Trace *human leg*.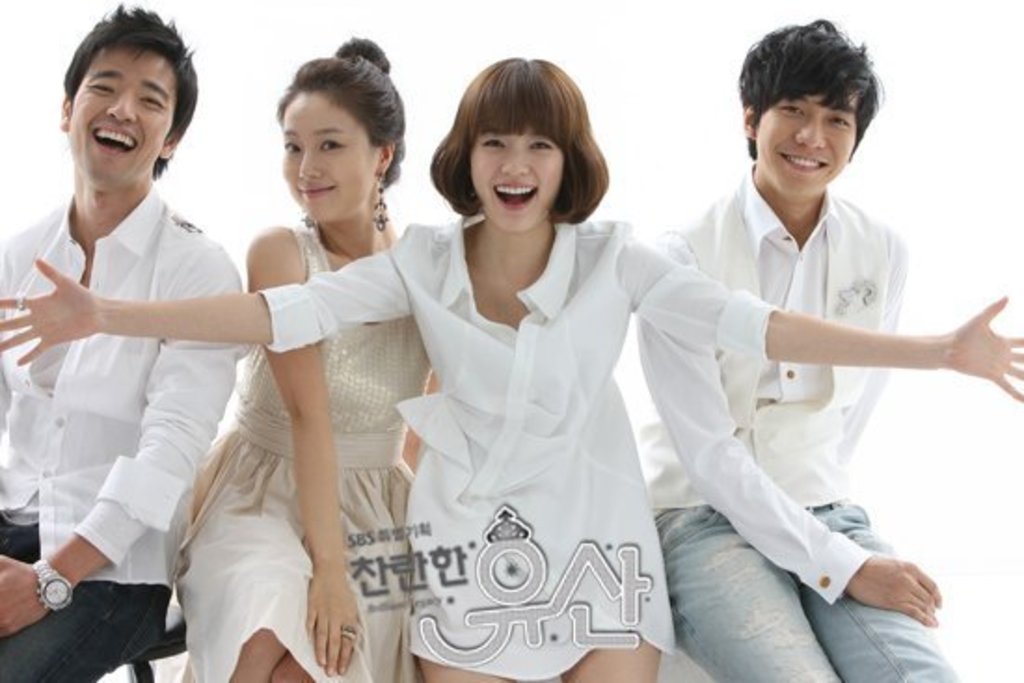
Traced to <region>411, 450, 512, 681</region>.
